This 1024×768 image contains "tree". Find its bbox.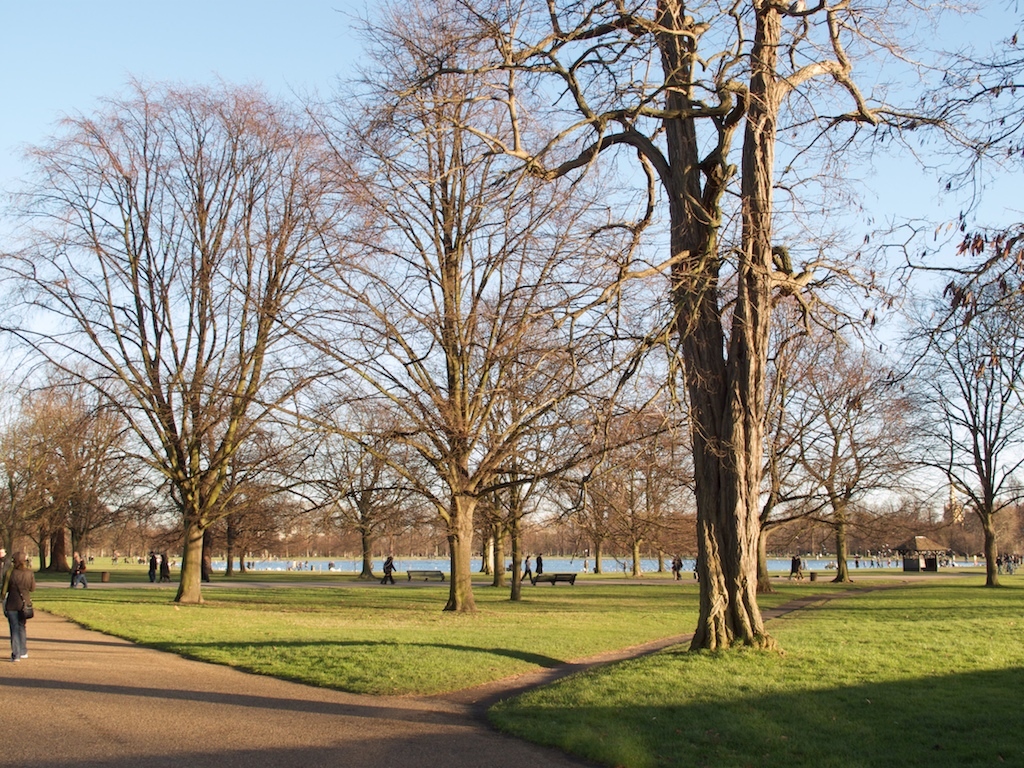
(x1=43, y1=68, x2=367, y2=638).
